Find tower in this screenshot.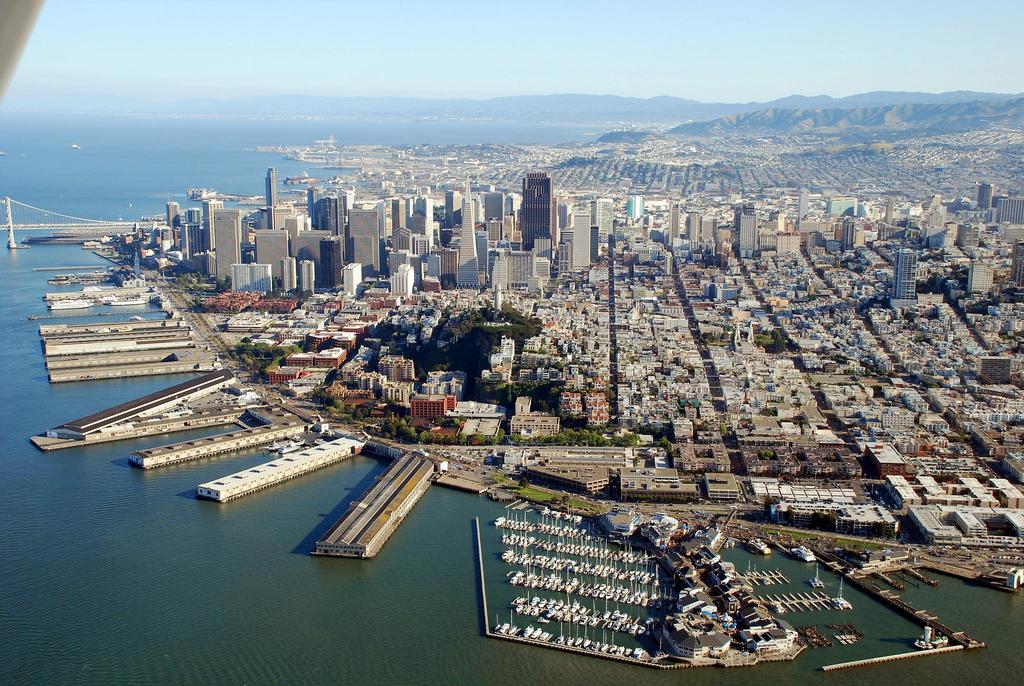
The bounding box for tower is [left=893, top=249, right=914, bottom=300].
